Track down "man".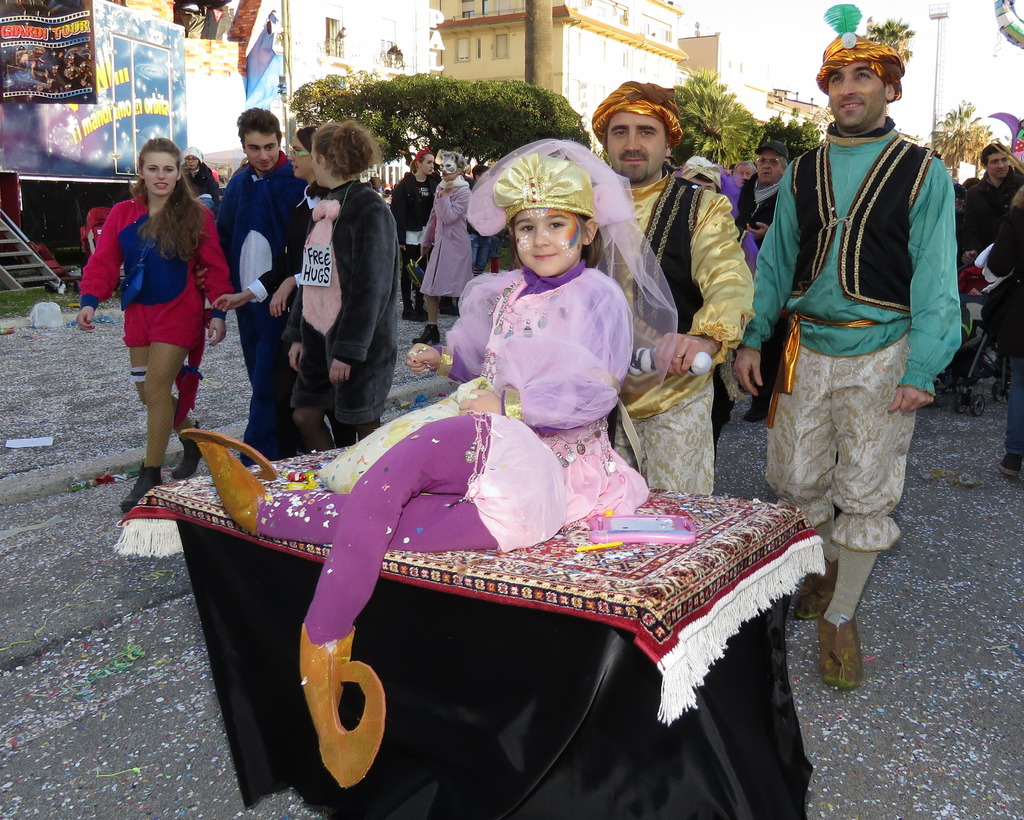
Tracked to (591, 79, 754, 495).
